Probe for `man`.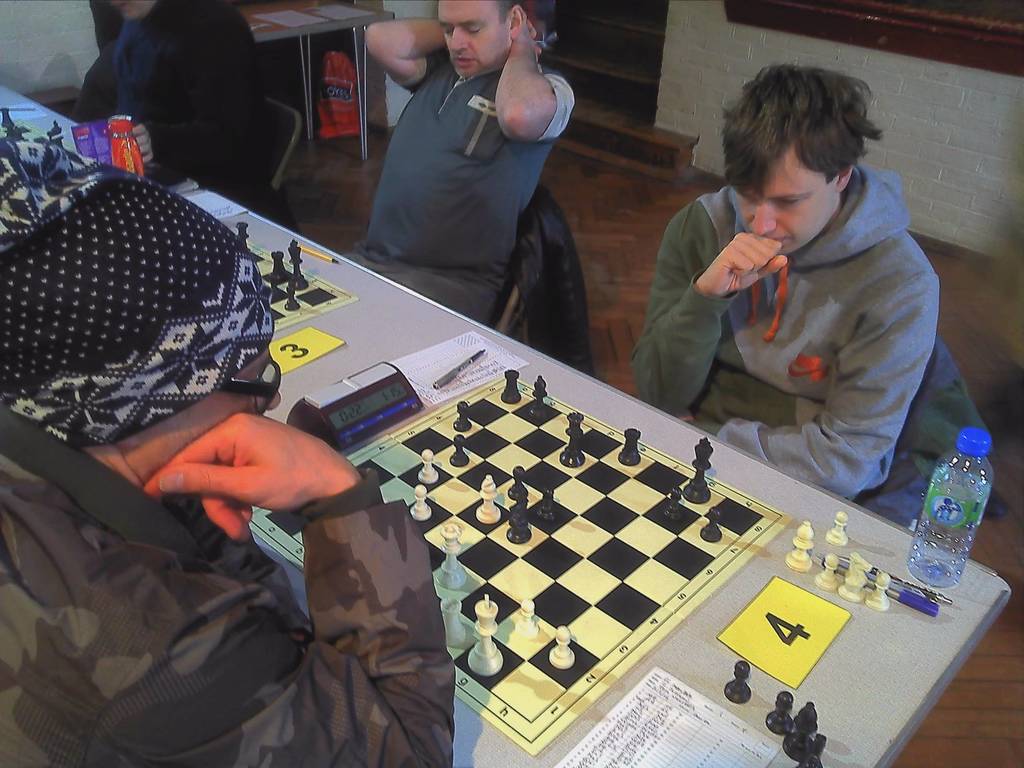
Probe result: 0, 117, 455, 767.
